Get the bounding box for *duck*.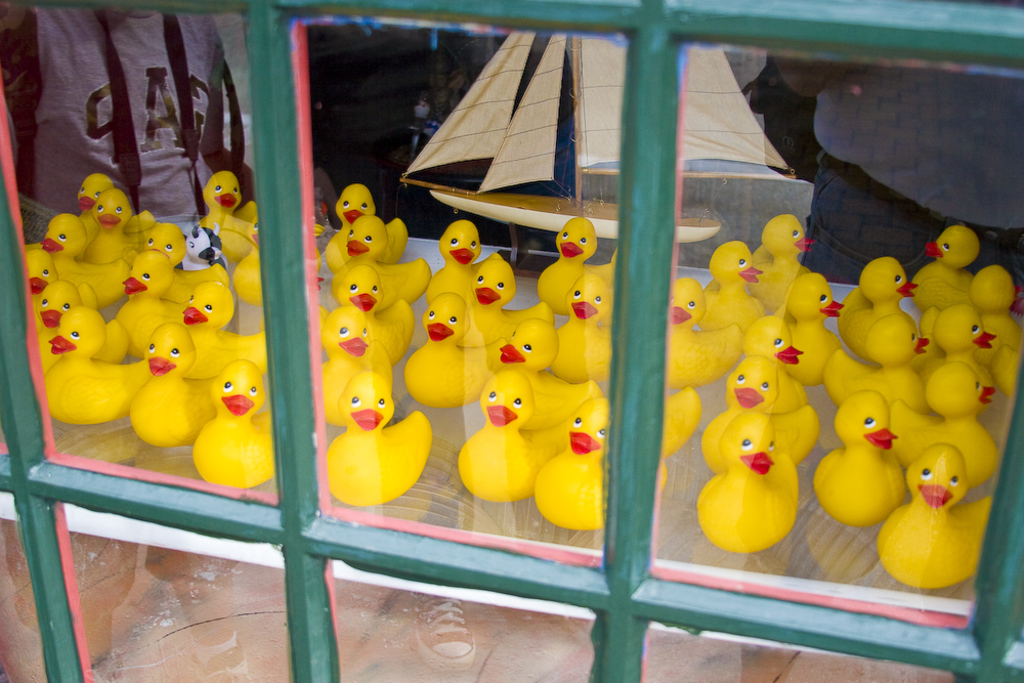
(x1=124, y1=319, x2=209, y2=447).
